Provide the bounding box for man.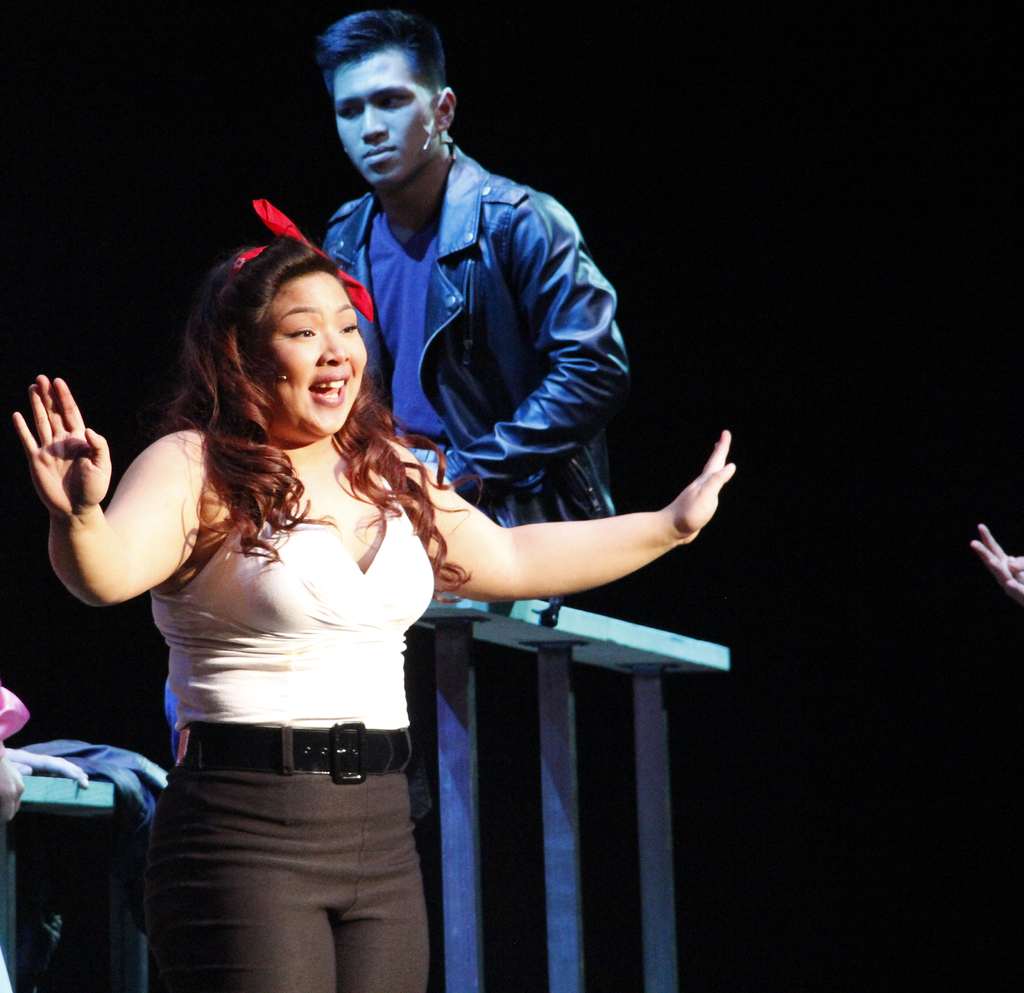
[left=191, top=56, right=580, bottom=549].
